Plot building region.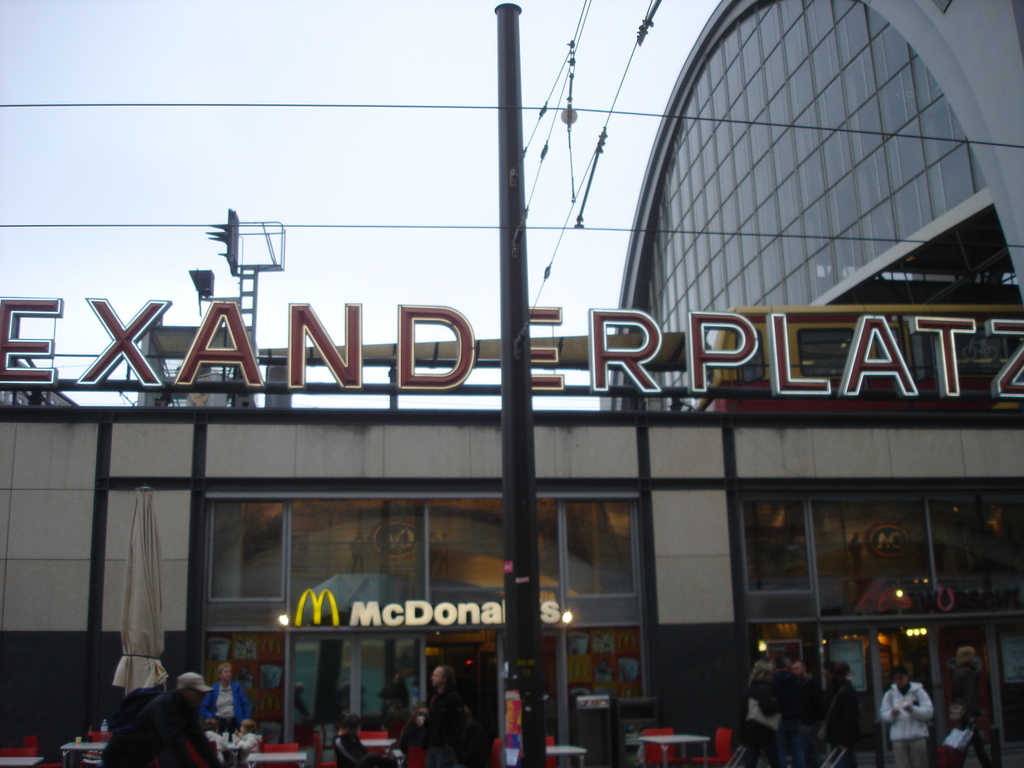
Plotted at bbox=[0, 292, 1023, 767].
